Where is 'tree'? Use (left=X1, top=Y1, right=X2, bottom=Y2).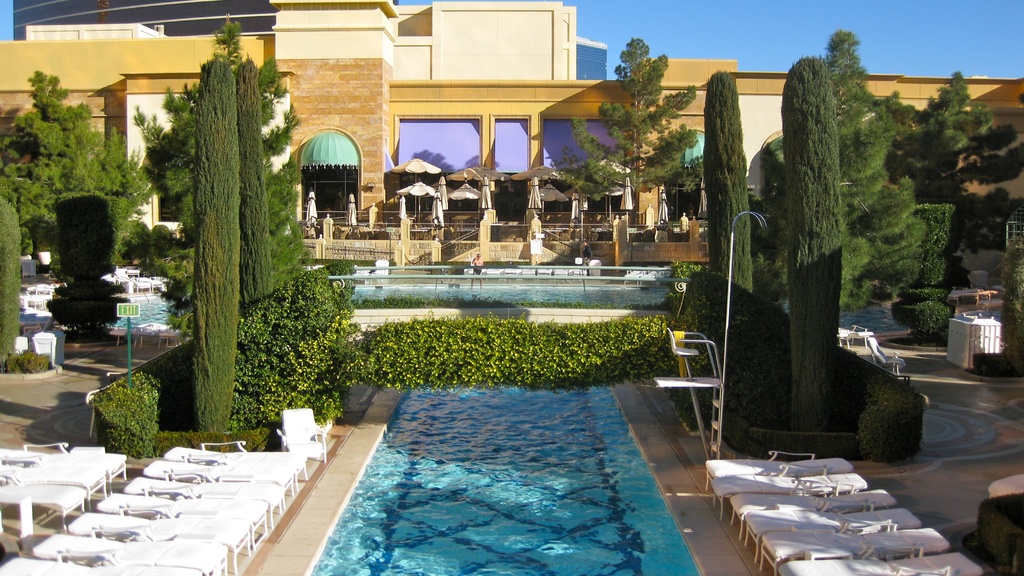
(left=755, top=171, right=776, bottom=303).
